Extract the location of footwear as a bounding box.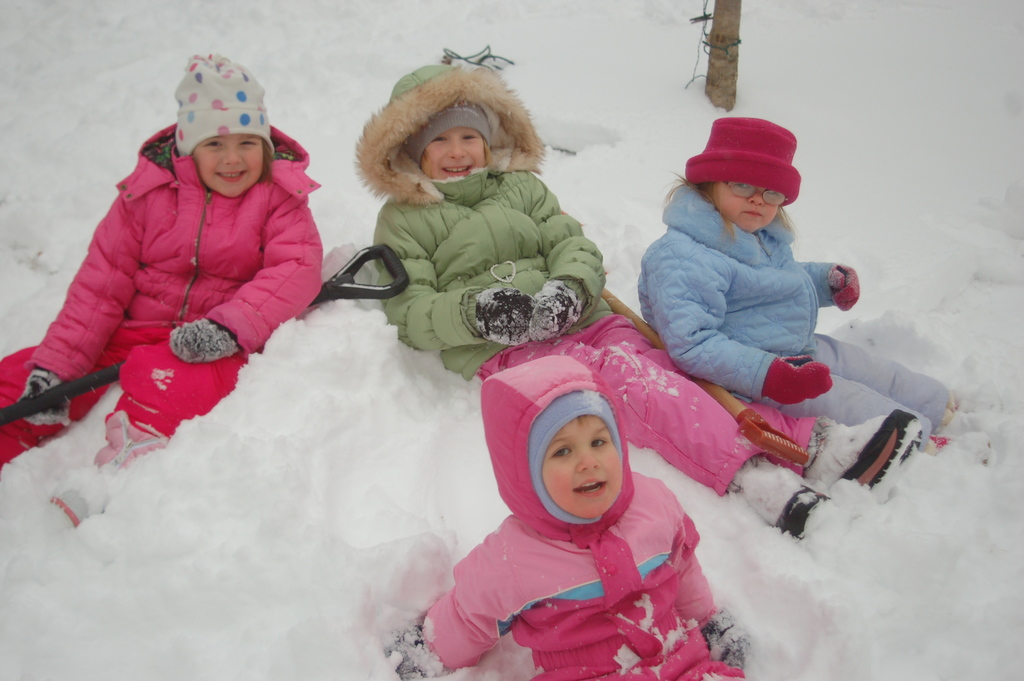
735, 461, 826, 539.
